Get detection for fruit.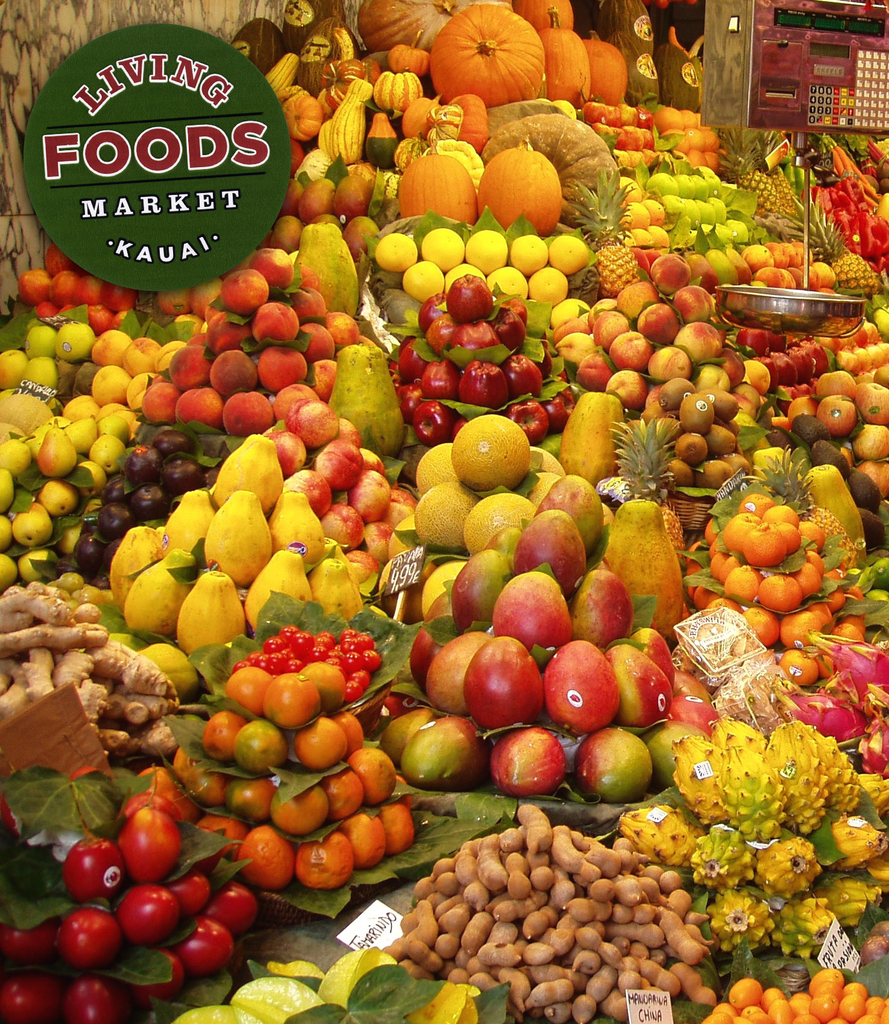
Detection: [x1=808, y1=632, x2=885, y2=713].
